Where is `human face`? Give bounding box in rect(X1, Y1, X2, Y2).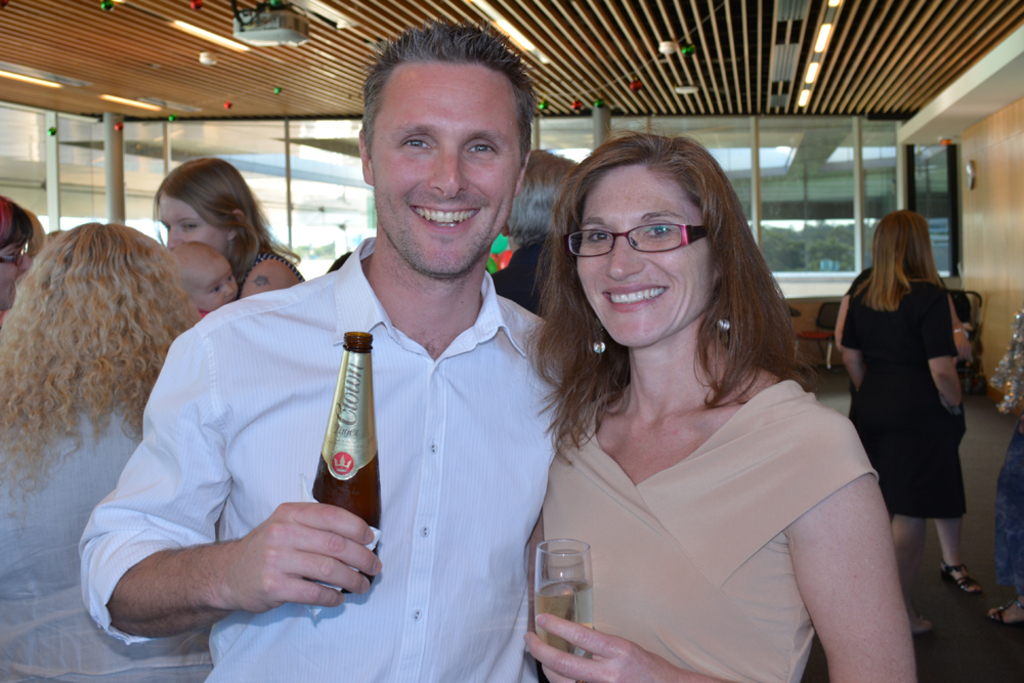
rect(159, 195, 229, 247).
